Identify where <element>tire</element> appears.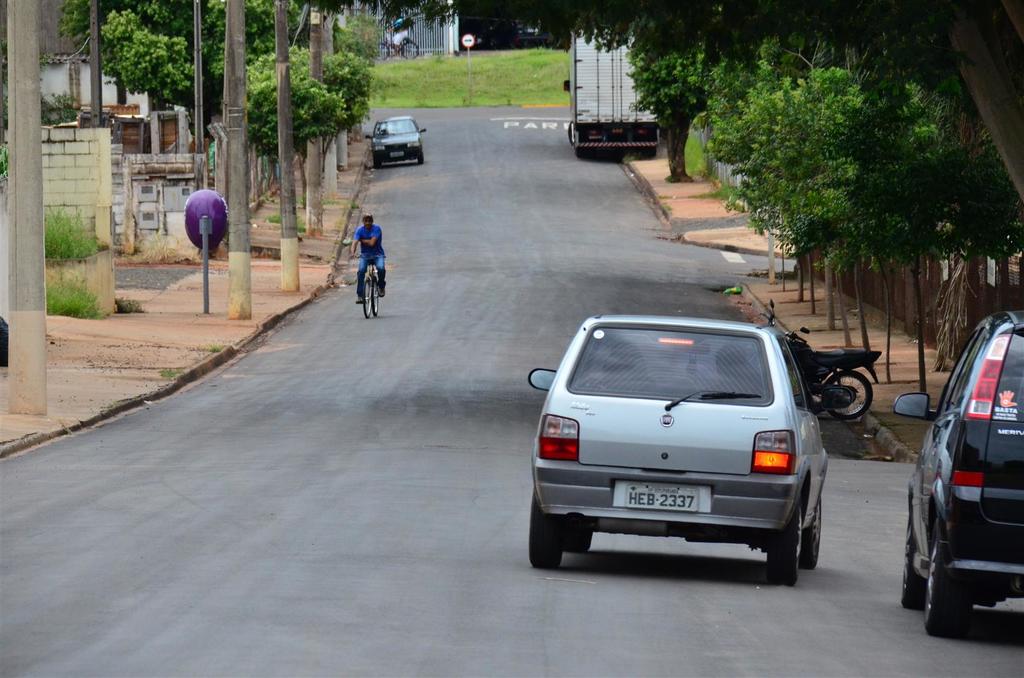
Appears at (529, 488, 563, 569).
